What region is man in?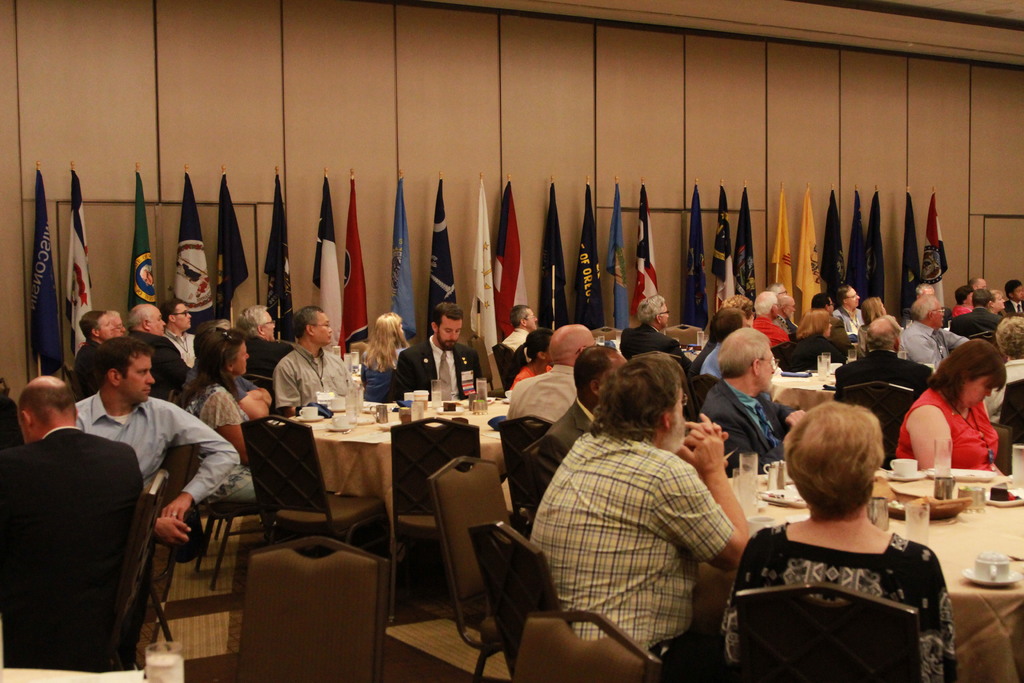
[x1=834, y1=315, x2=939, y2=393].
